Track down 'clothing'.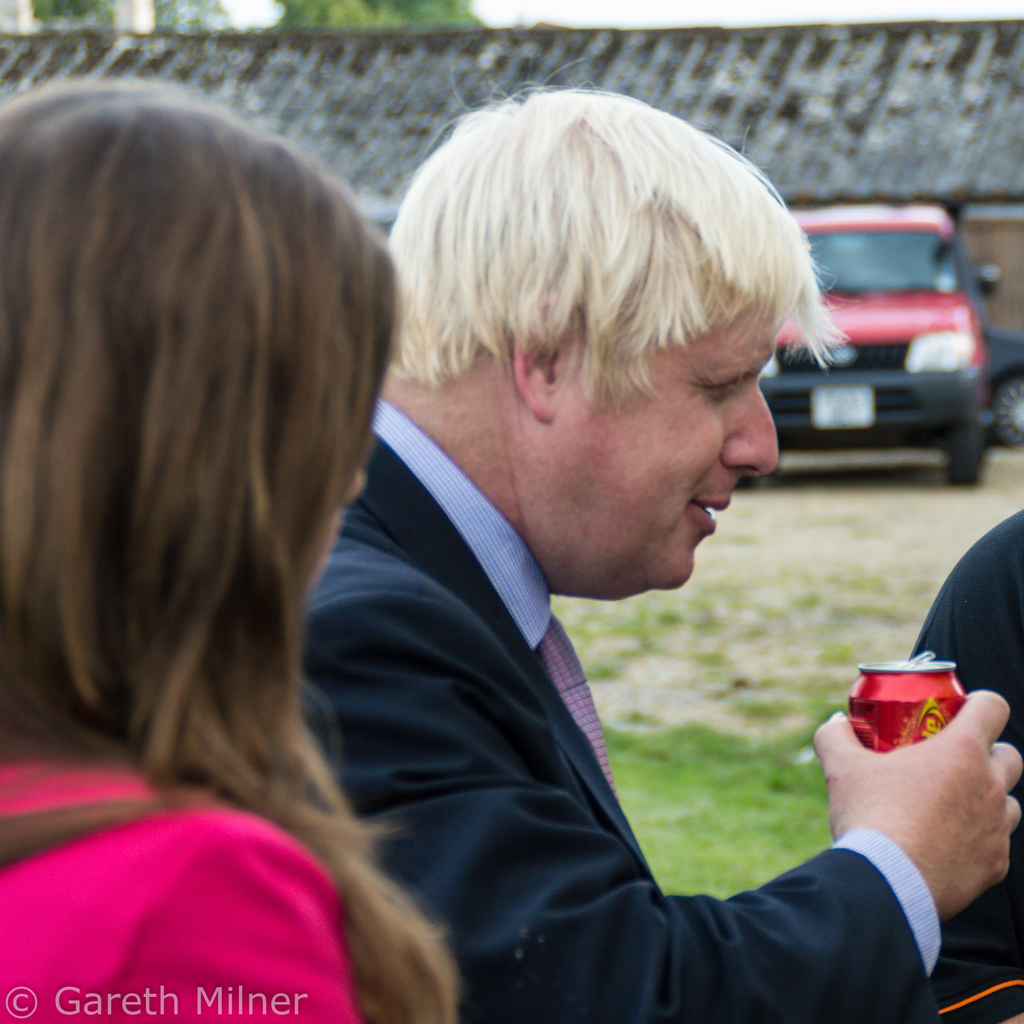
Tracked to {"x1": 7, "y1": 757, "x2": 362, "y2": 1023}.
